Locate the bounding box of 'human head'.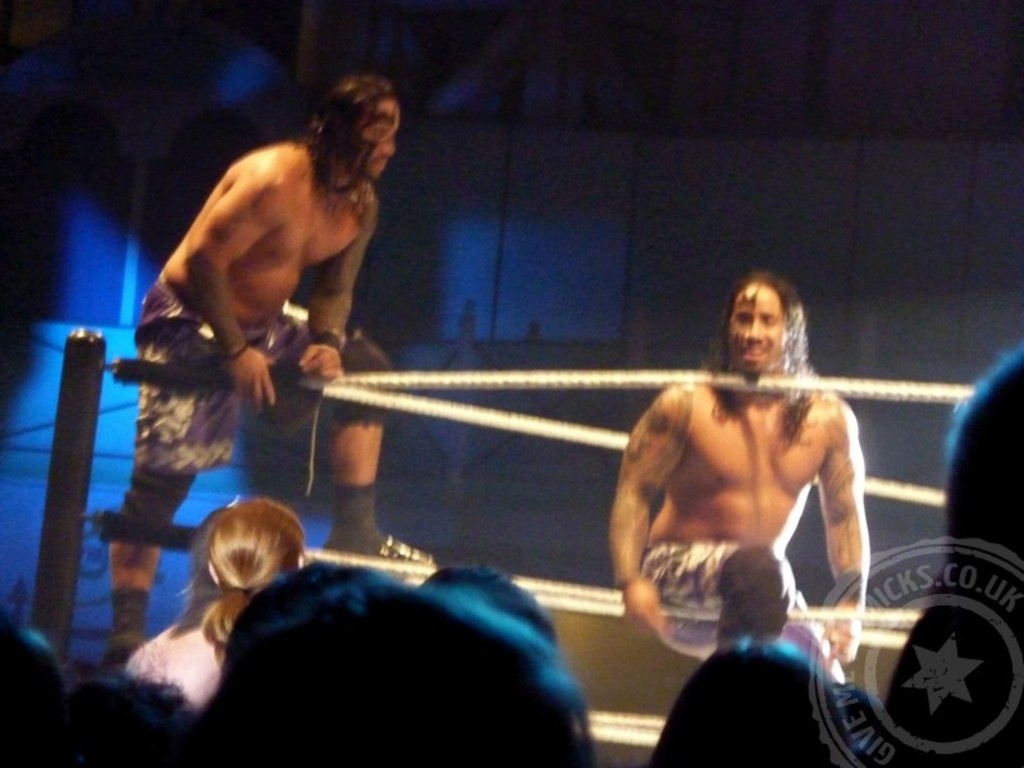
Bounding box: <bbox>311, 72, 401, 182</bbox>.
